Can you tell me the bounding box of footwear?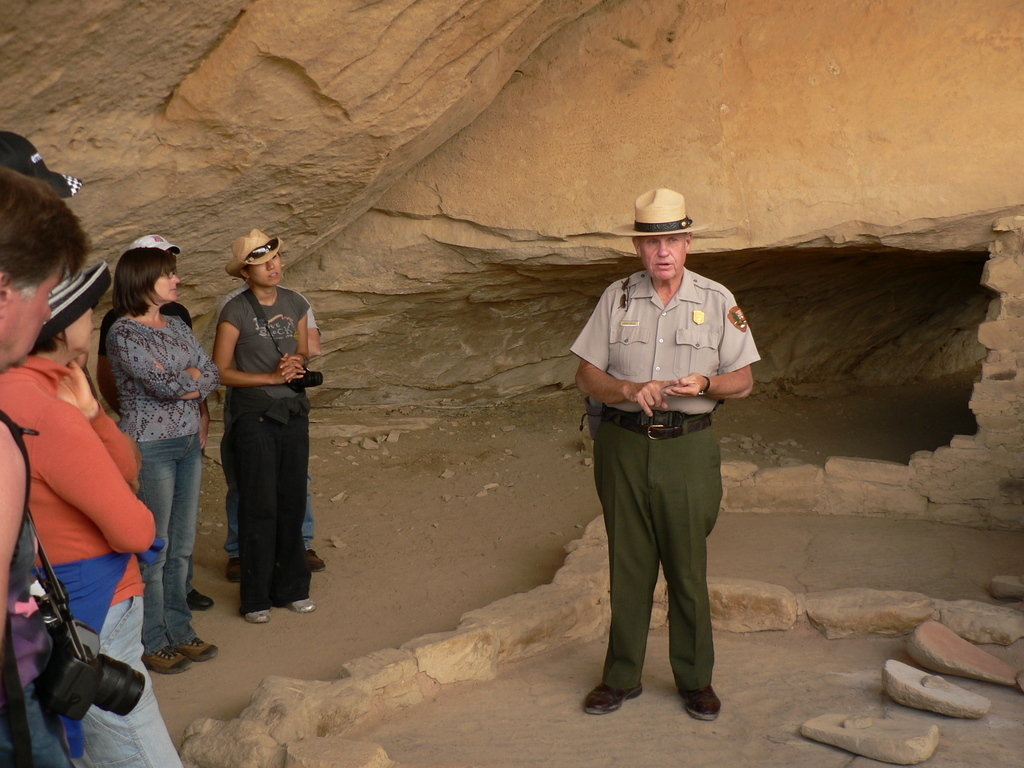
rect(190, 638, 214, 660).
